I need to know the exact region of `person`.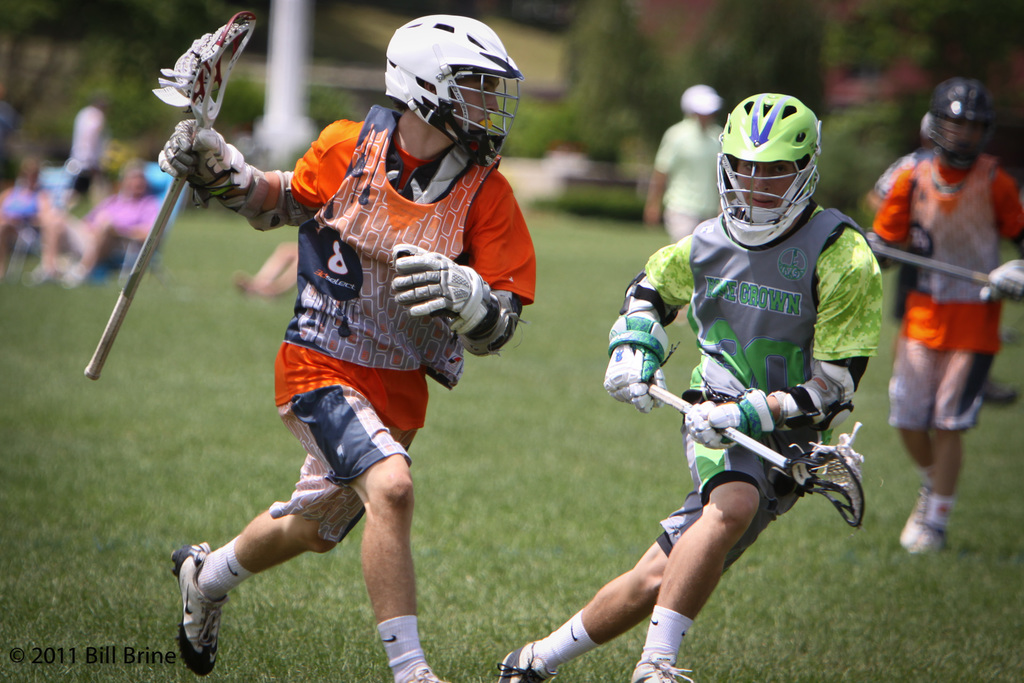
Region: x1=577, y1=120, x2=872, y2=673.
